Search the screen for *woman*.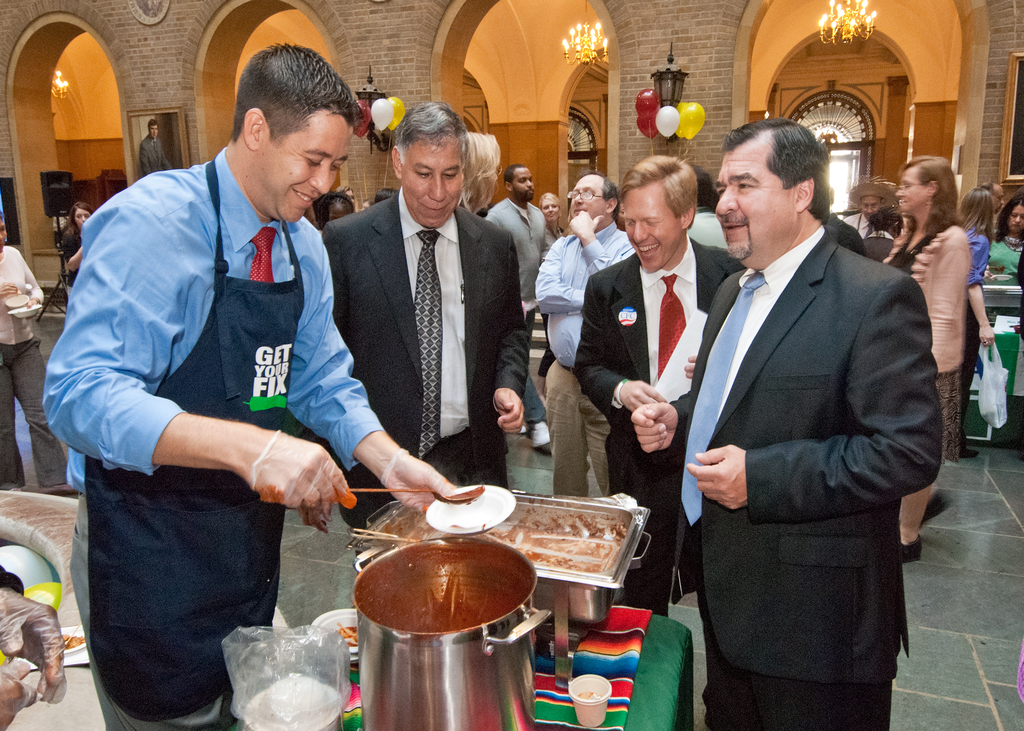
Found at 0,204,72,495.
